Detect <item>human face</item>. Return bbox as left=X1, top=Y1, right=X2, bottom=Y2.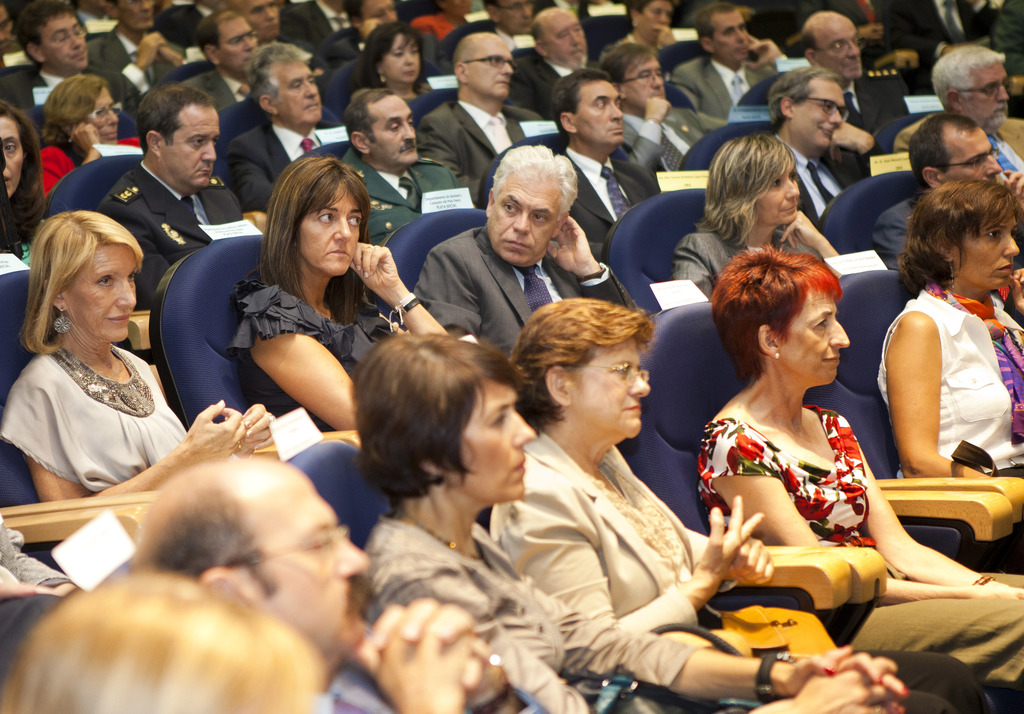
left=543, top=14, right=591, bottom=70.
